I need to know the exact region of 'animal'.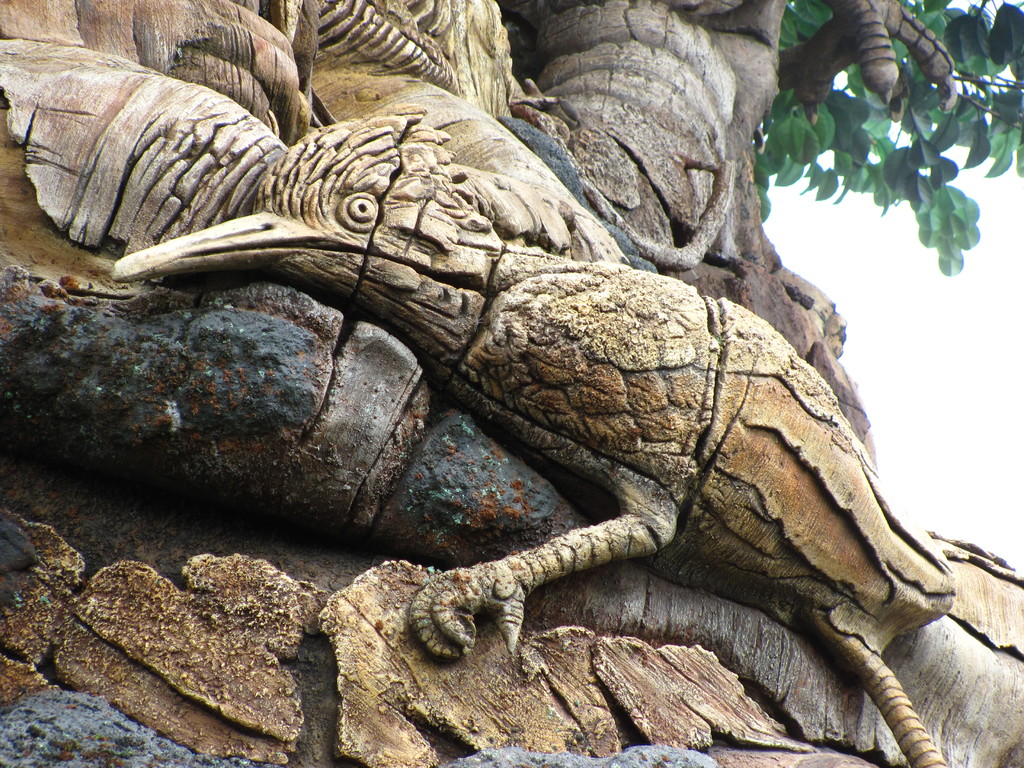
Region: <bbox>112, 102, 952, 767</bbox>.
